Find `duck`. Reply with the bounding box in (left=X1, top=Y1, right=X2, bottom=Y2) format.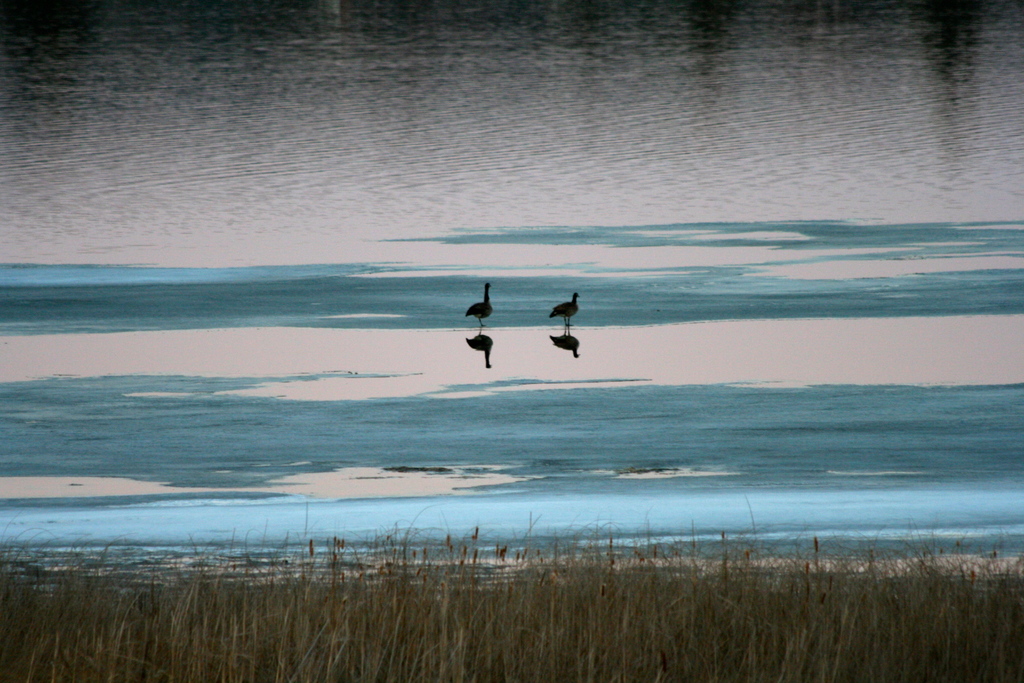
(left=547, top=291, right=580, bottom=329).
